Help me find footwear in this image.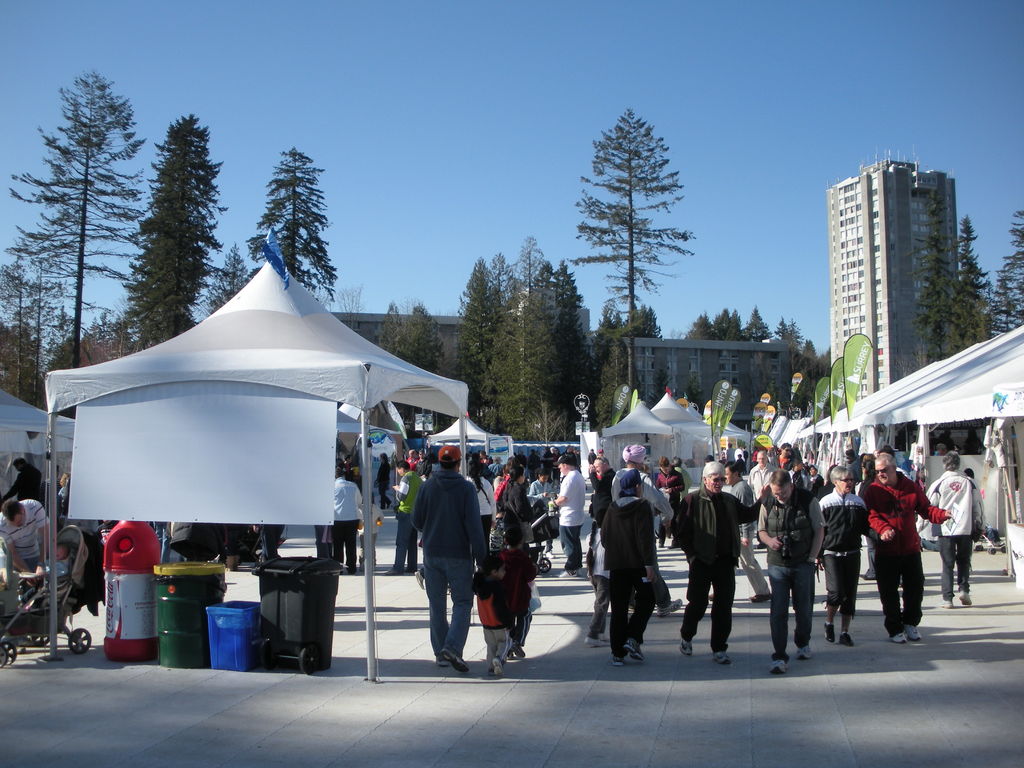
Found it: <region>936, 596, 950, 607</region>.
